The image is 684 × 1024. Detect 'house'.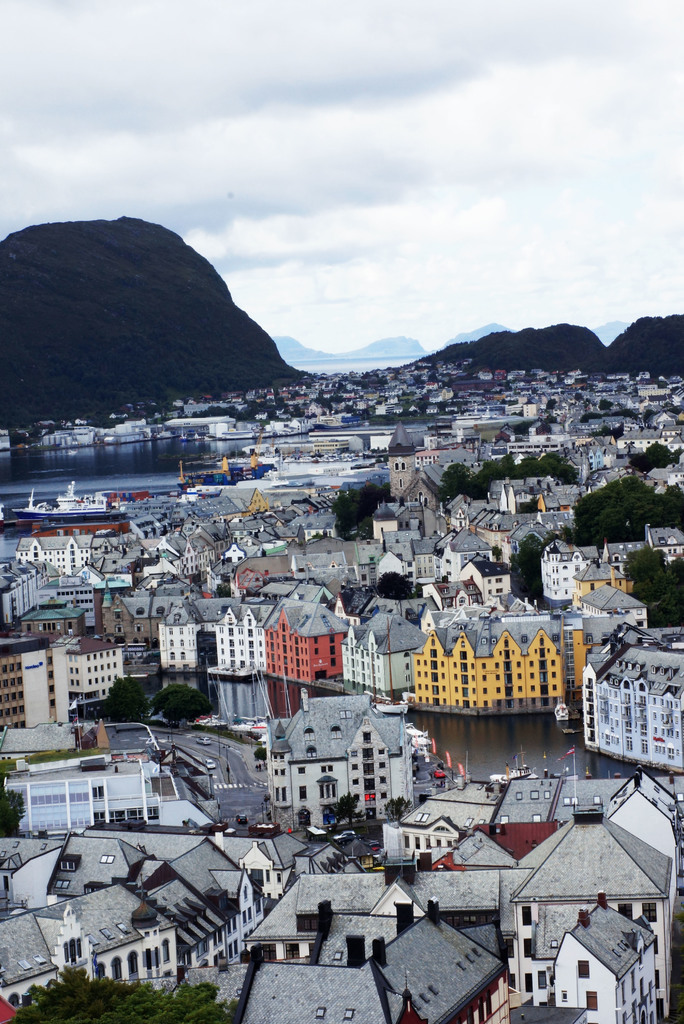
Detection: l=72, t=627, r=124, b=707.
